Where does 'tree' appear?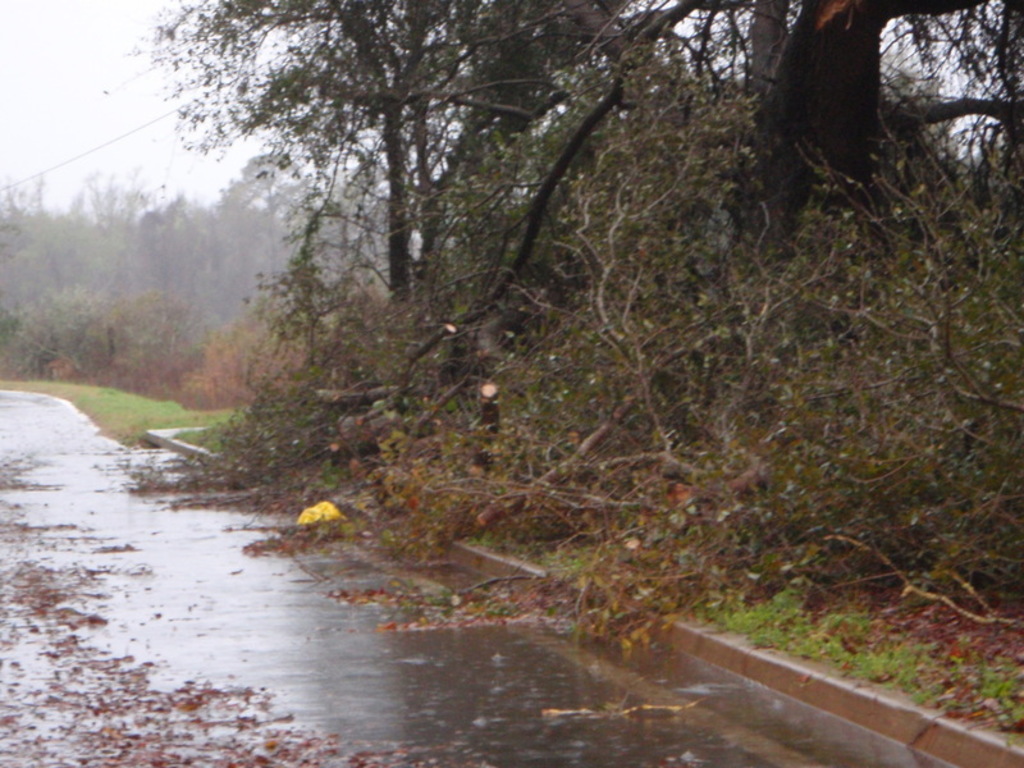
Appears at left=128, top=0, right=1023, bottom=666.
